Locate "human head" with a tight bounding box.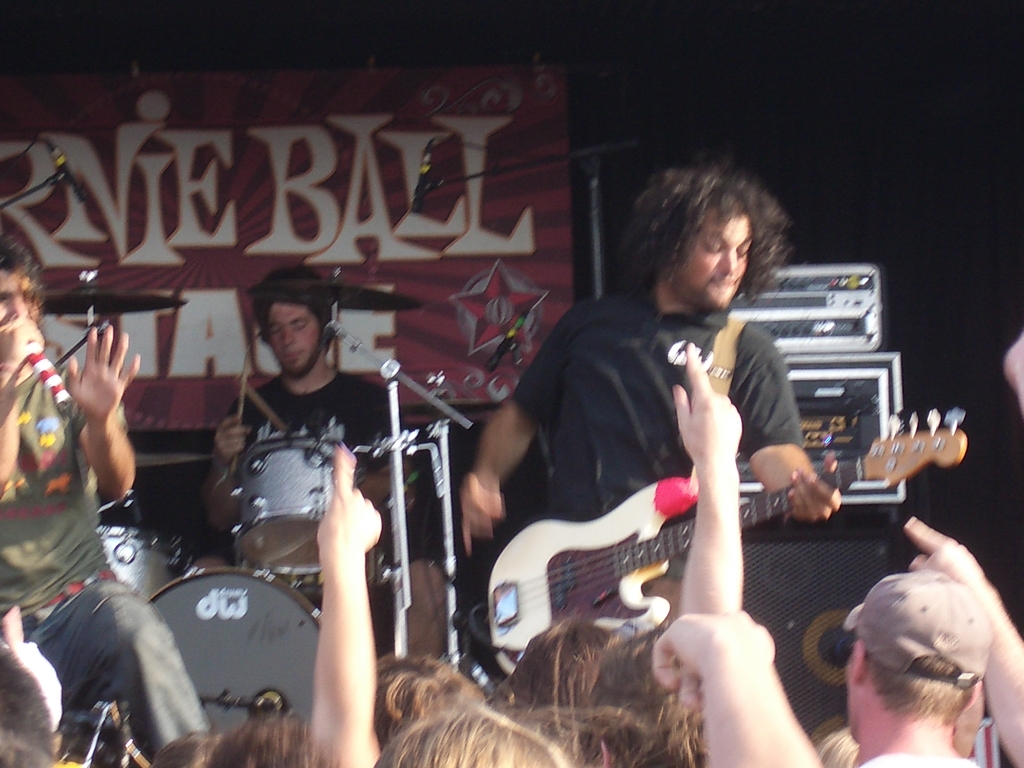
region(199, 709, 339, 767).
